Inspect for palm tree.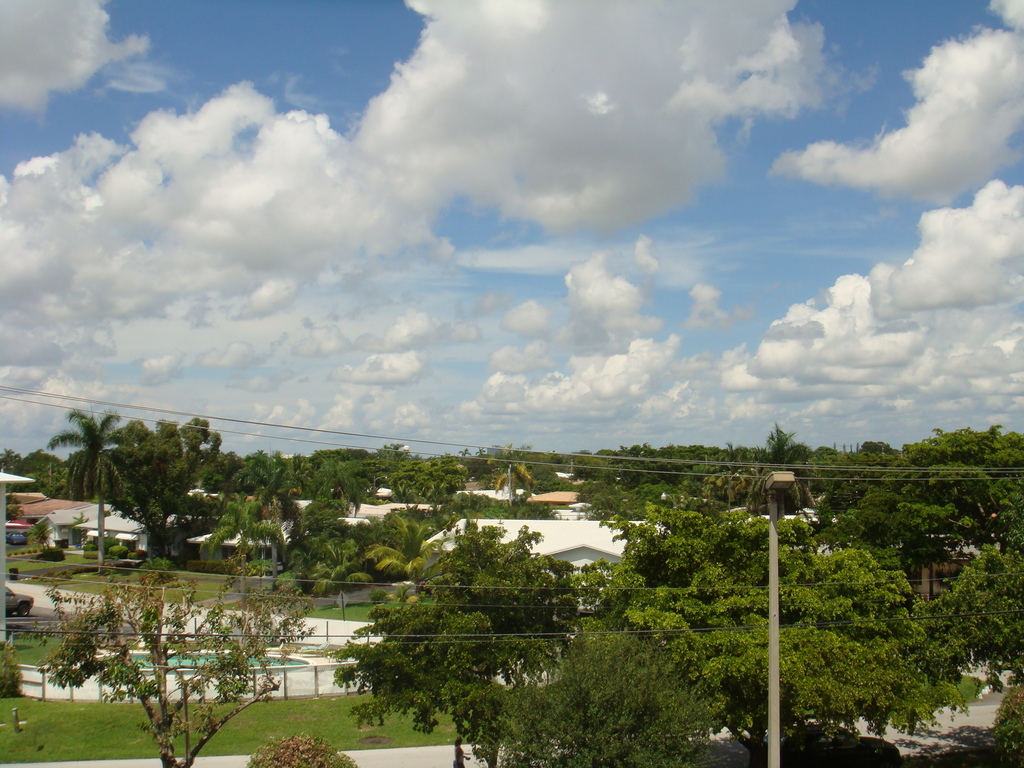
Inspection: bbox=(683, 454, 723, 498).
